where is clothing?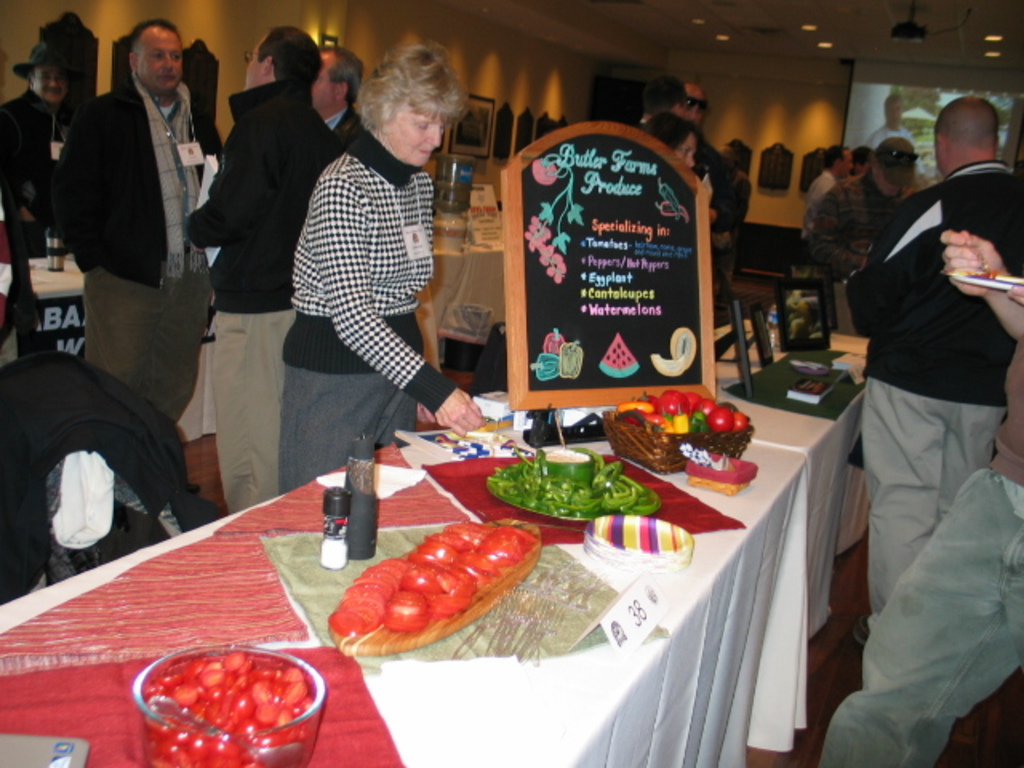
[842, 162, 1022, 627].
